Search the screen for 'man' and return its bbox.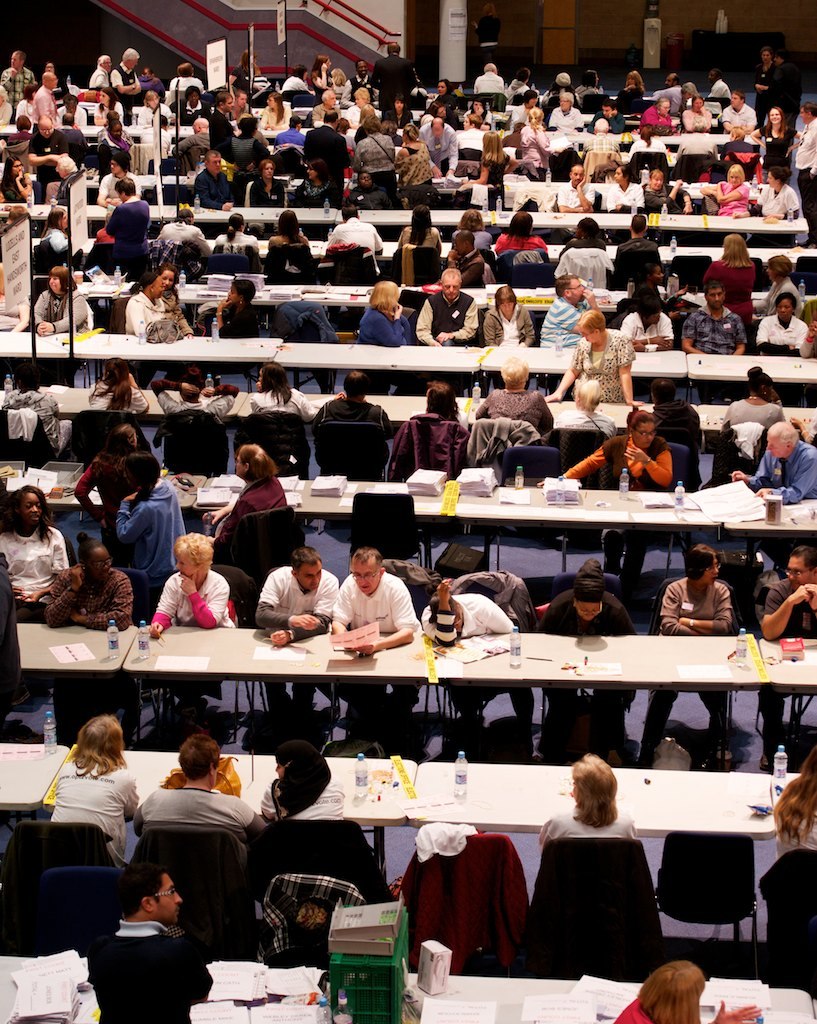
Found: 309,88,343,127.
